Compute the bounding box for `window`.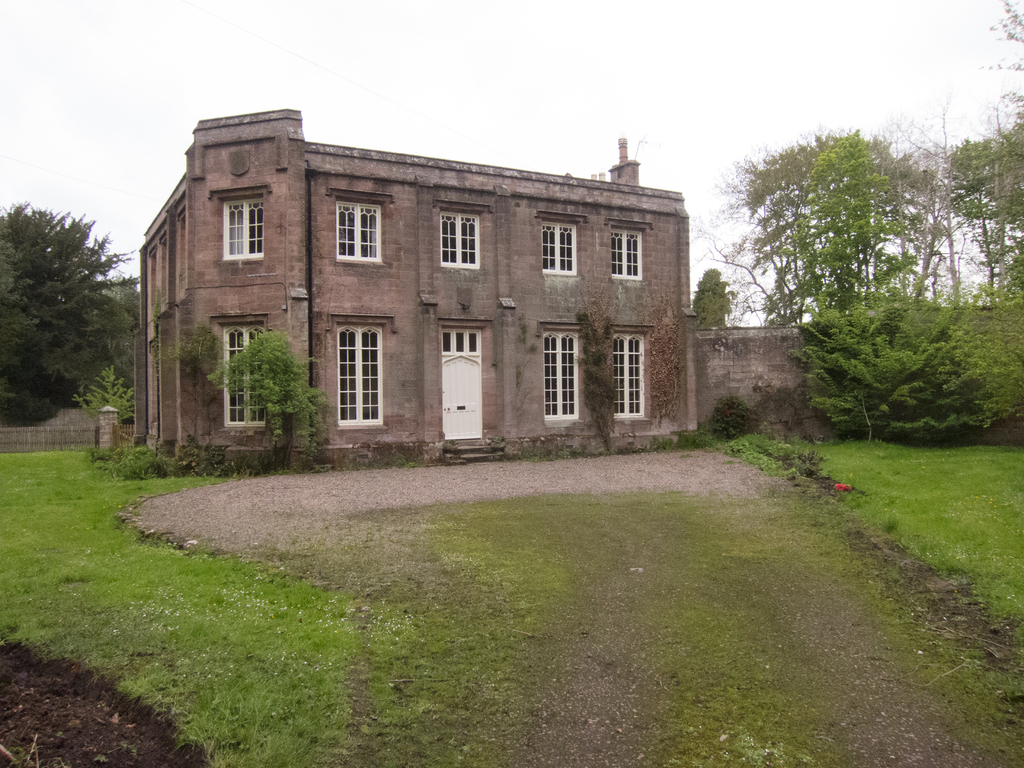
left=613, top=335, right=648, bottom=419.
